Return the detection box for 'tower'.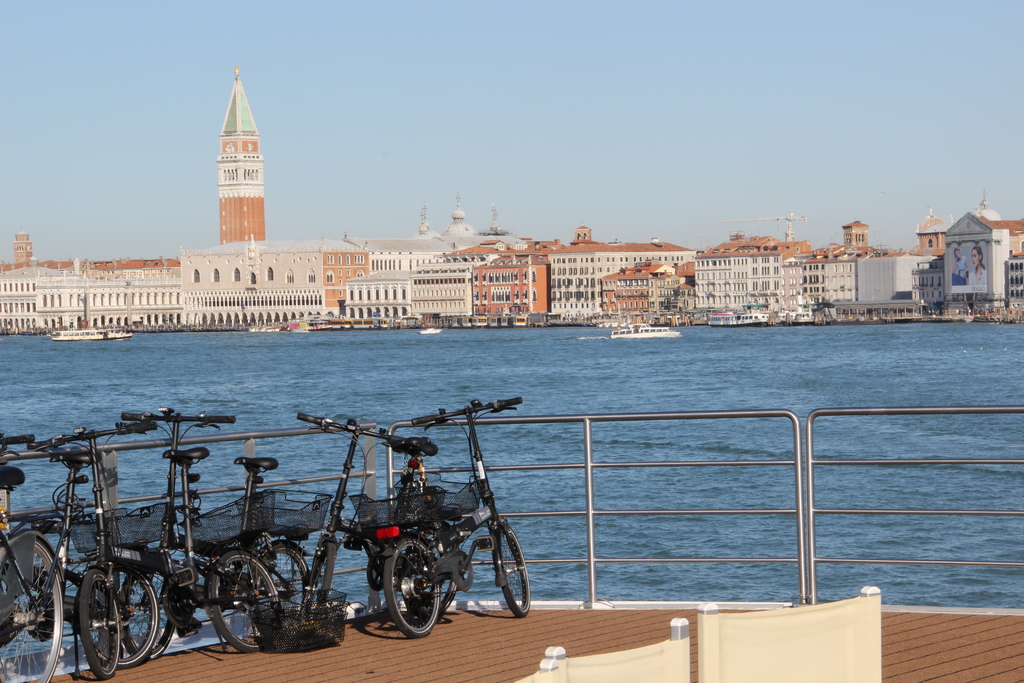
847,215,870,248.
